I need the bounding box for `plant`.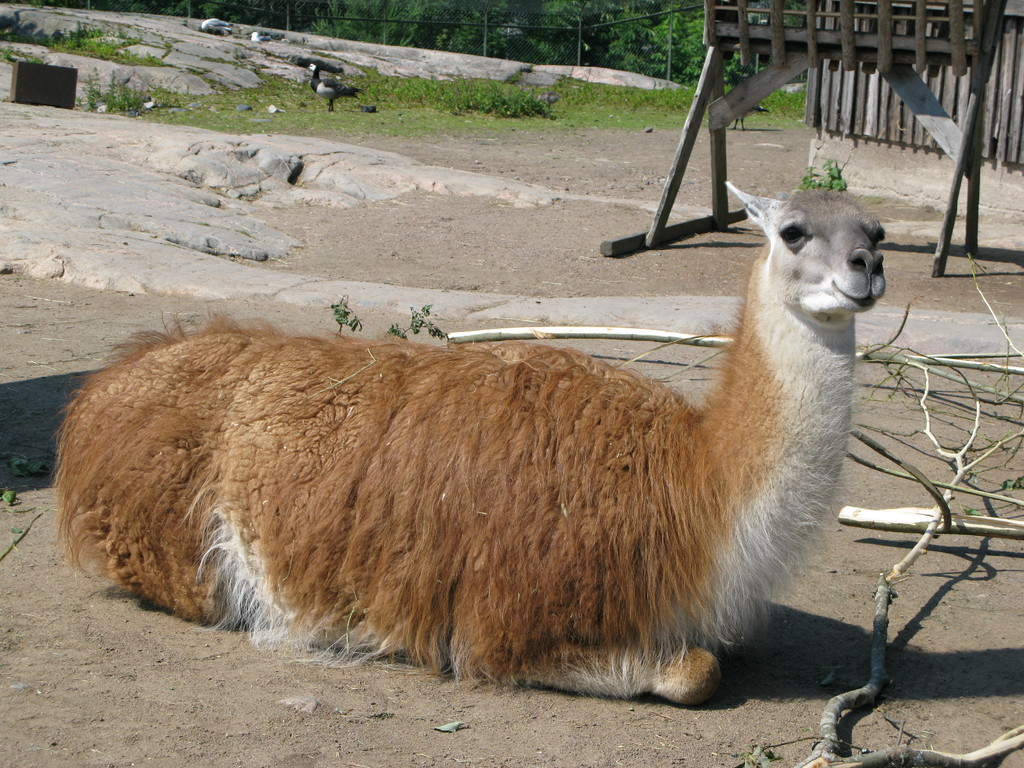
Here it is: pyautogui.locateOnScreen(791, 145, 855, 198).
